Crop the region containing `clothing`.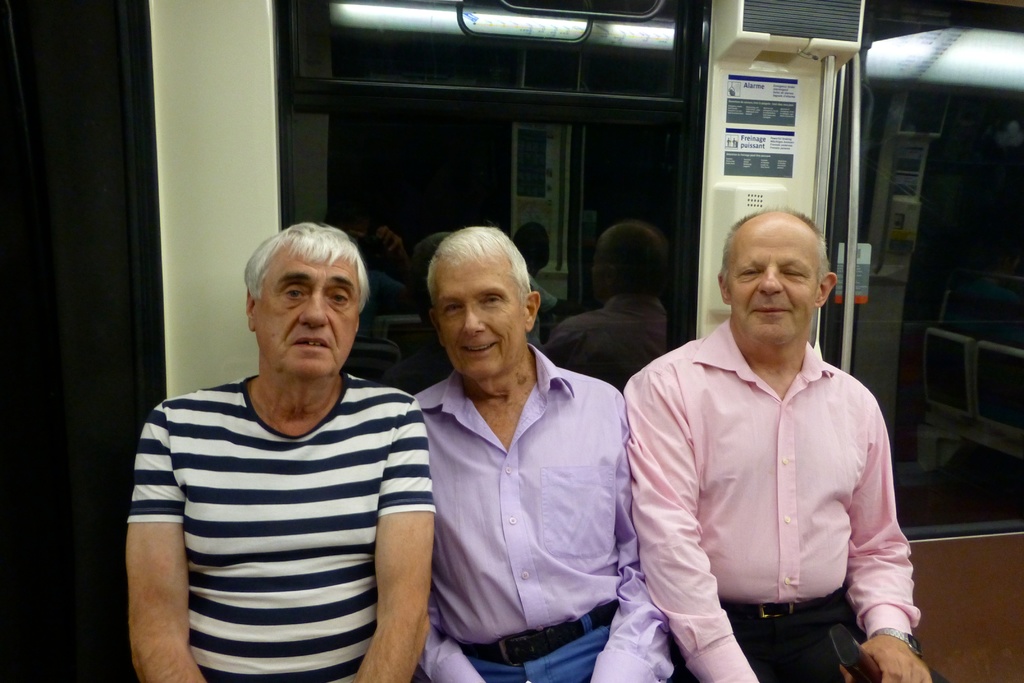
Crop region: pyautogui.locateOnScreen(630, 315, 925, 682).
